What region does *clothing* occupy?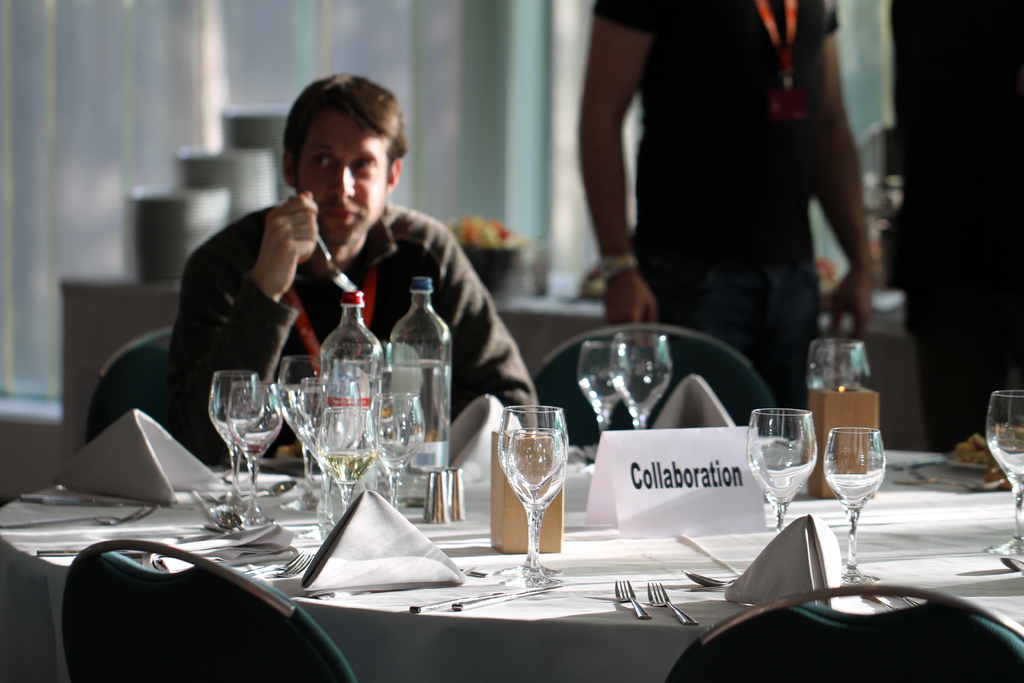
x1=590, y1=0, x2=840, y2=427.
